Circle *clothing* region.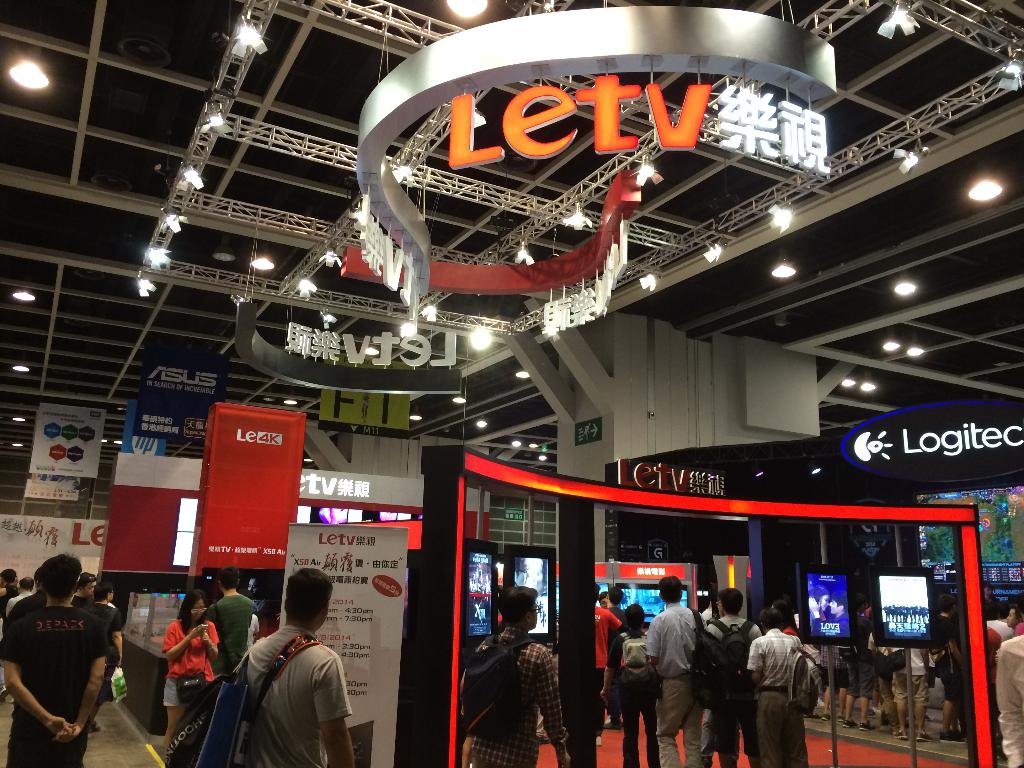
Region: [left=3, top=589, right=91, bottom=628].
